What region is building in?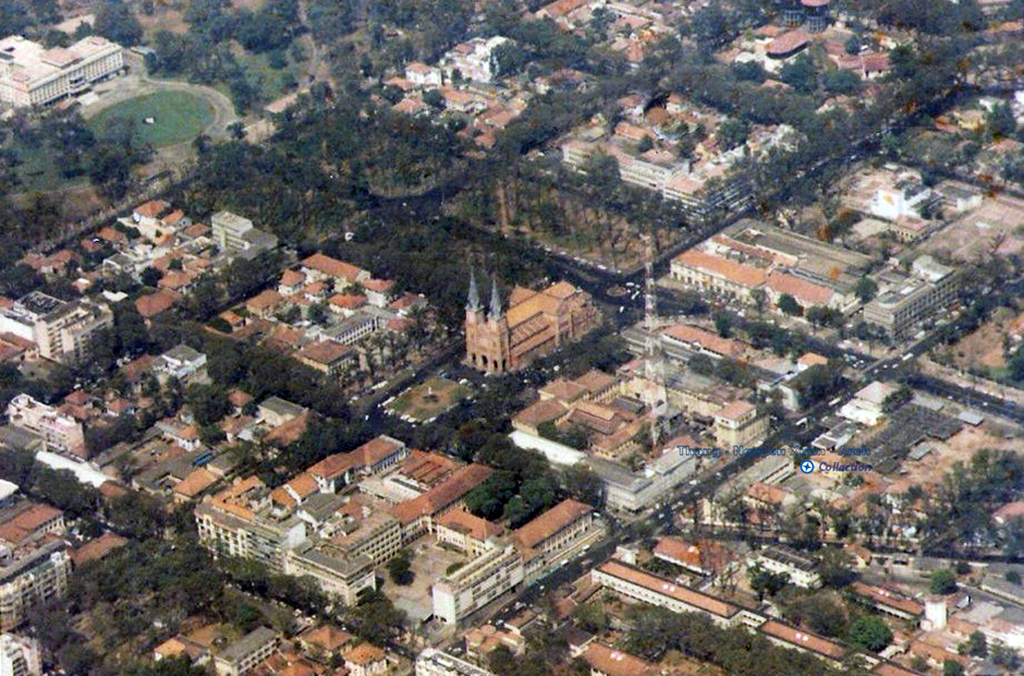
rect(668, 155, 1023, 343).
